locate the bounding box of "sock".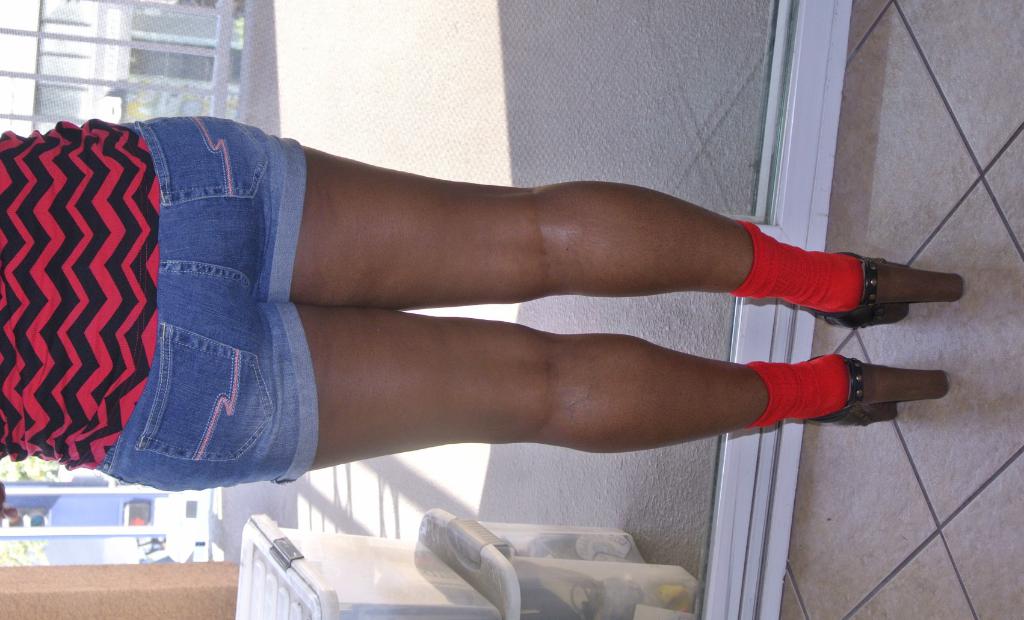
Bounding box: (749, 351, 850, 433).
